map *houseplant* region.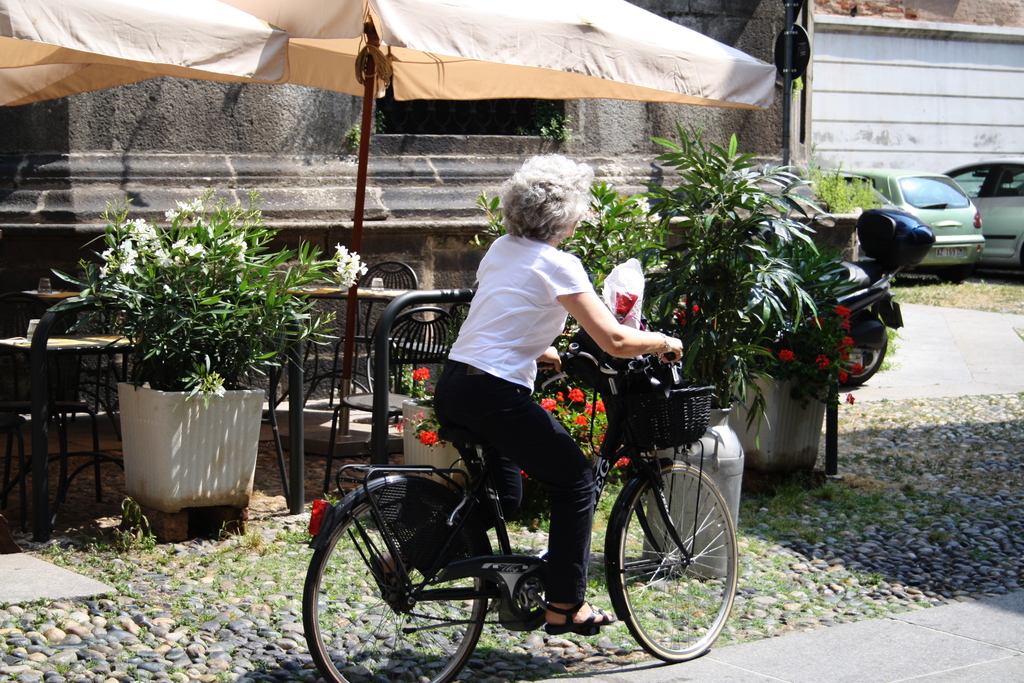
Mapped to 513 381 614 518.
